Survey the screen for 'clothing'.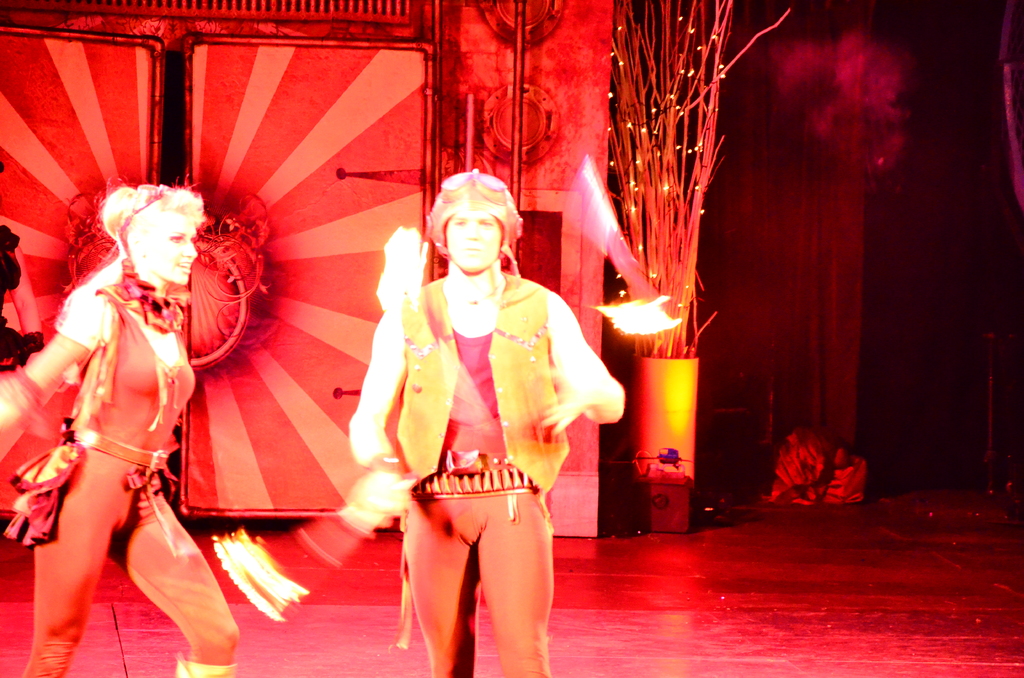
Survey found: 47, 271, 233, 672.
